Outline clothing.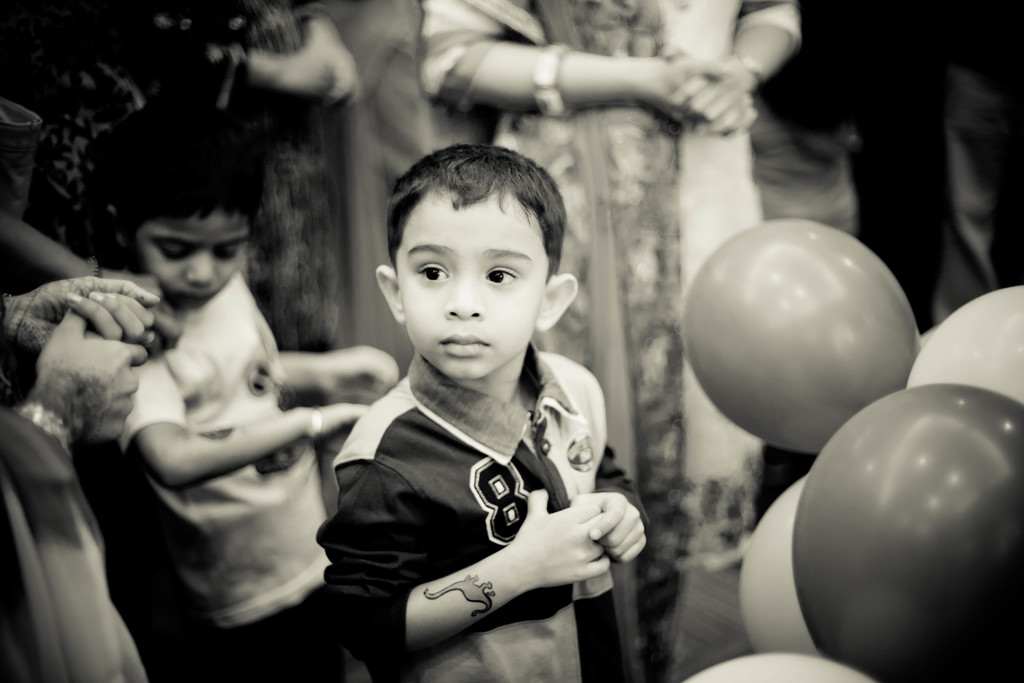
Outline: box(0, 0, 188, 304).
